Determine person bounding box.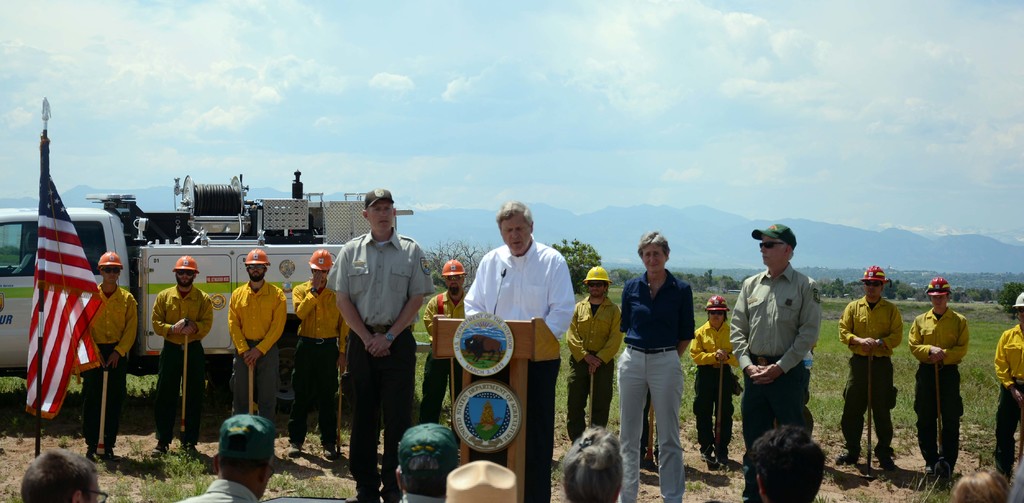
Determined: [x1=19, y1=449, x2=110, y2=502].
